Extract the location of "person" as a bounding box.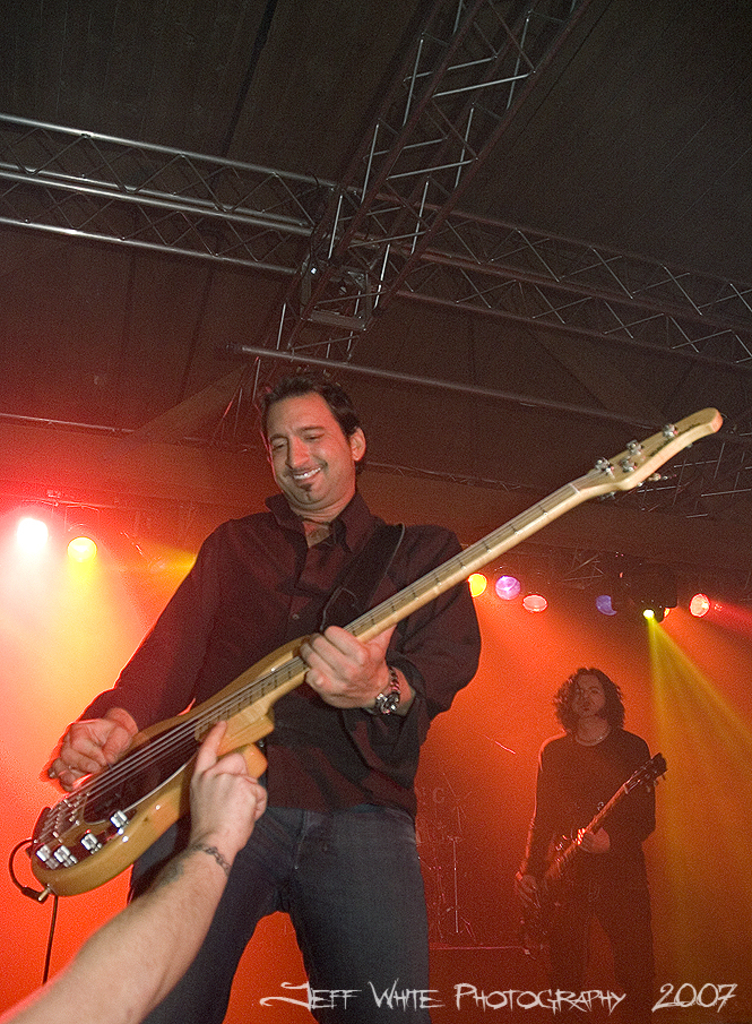
select_region(534, 637, 676, 976).
